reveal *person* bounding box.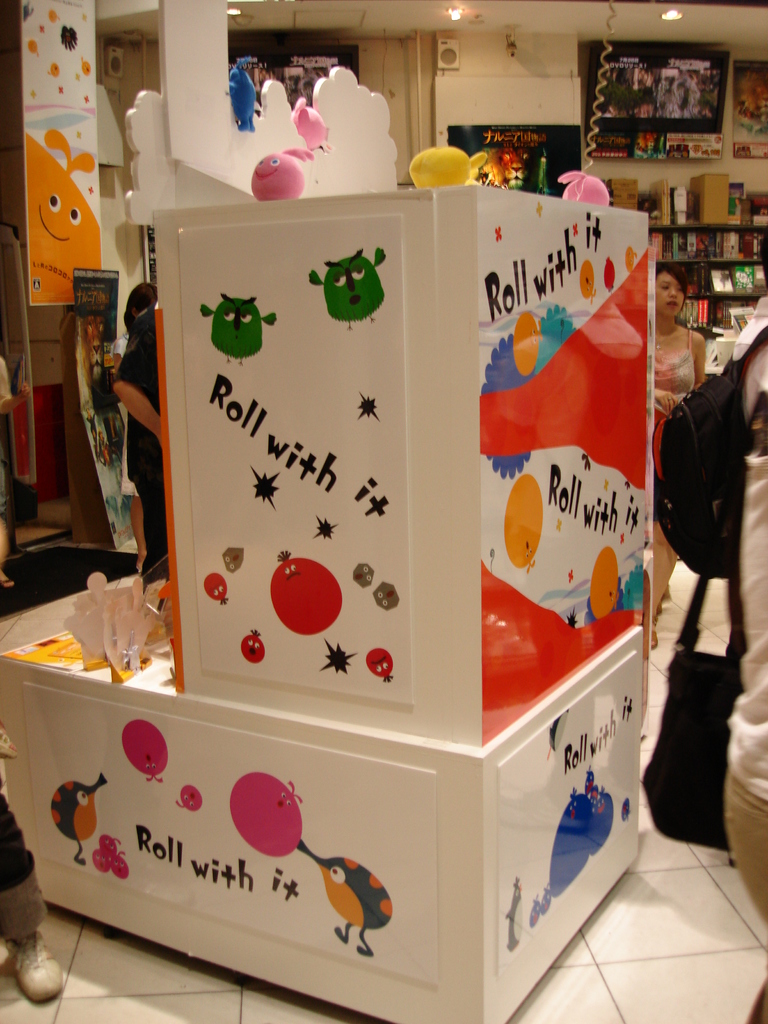
Revealed: 114:305:172:578.
